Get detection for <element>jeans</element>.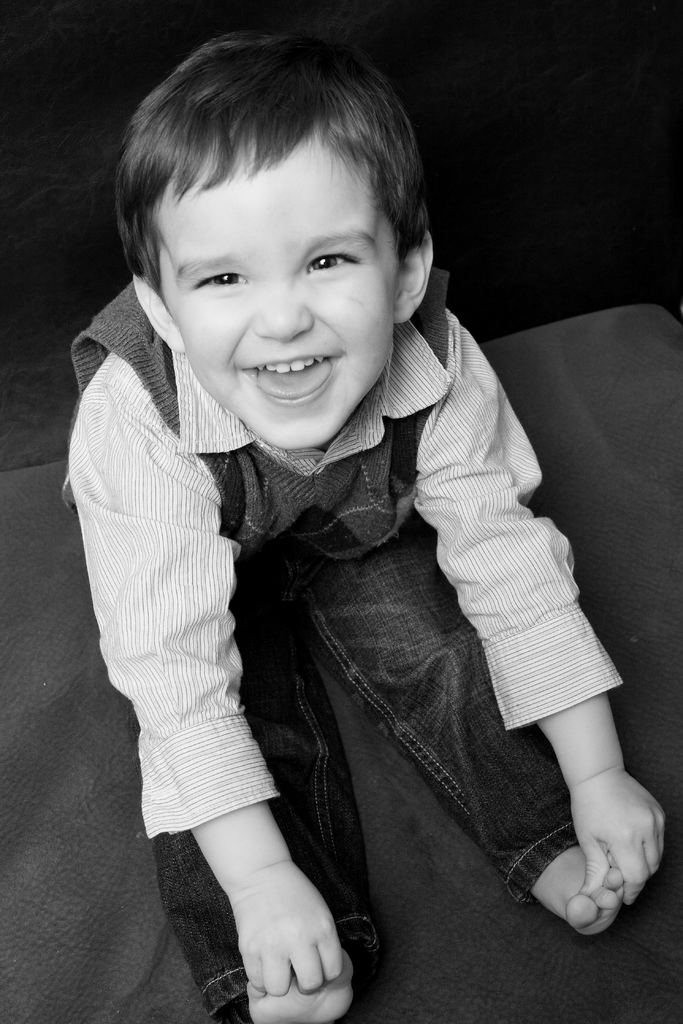
Detection: select_region(140, 516, 587, 1023).
